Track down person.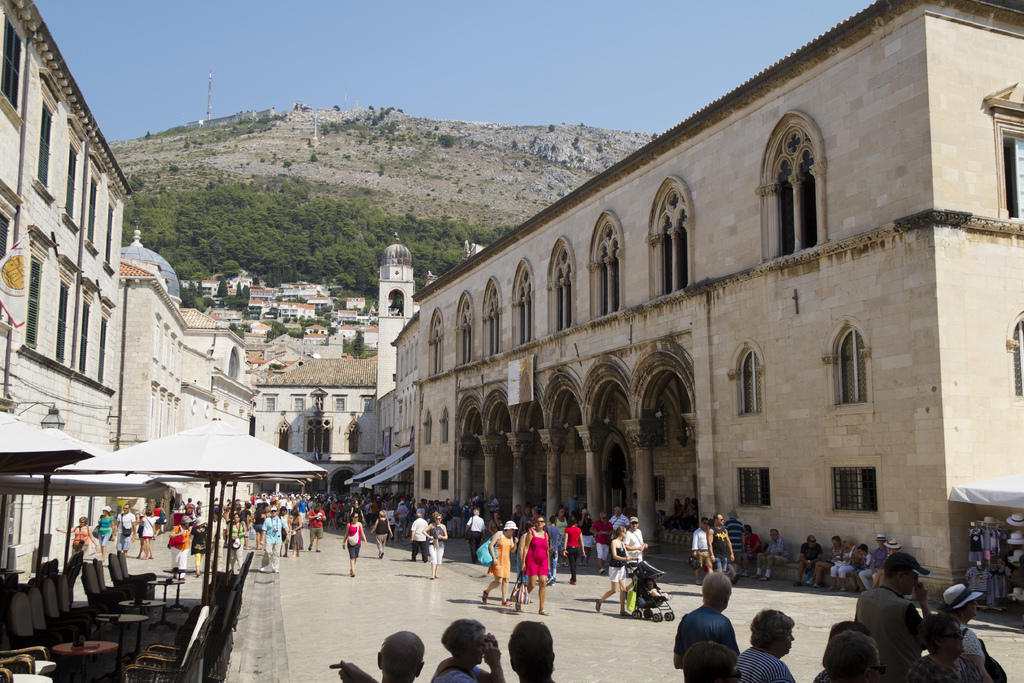
Tracked to region(327, 626, 428, 682).
